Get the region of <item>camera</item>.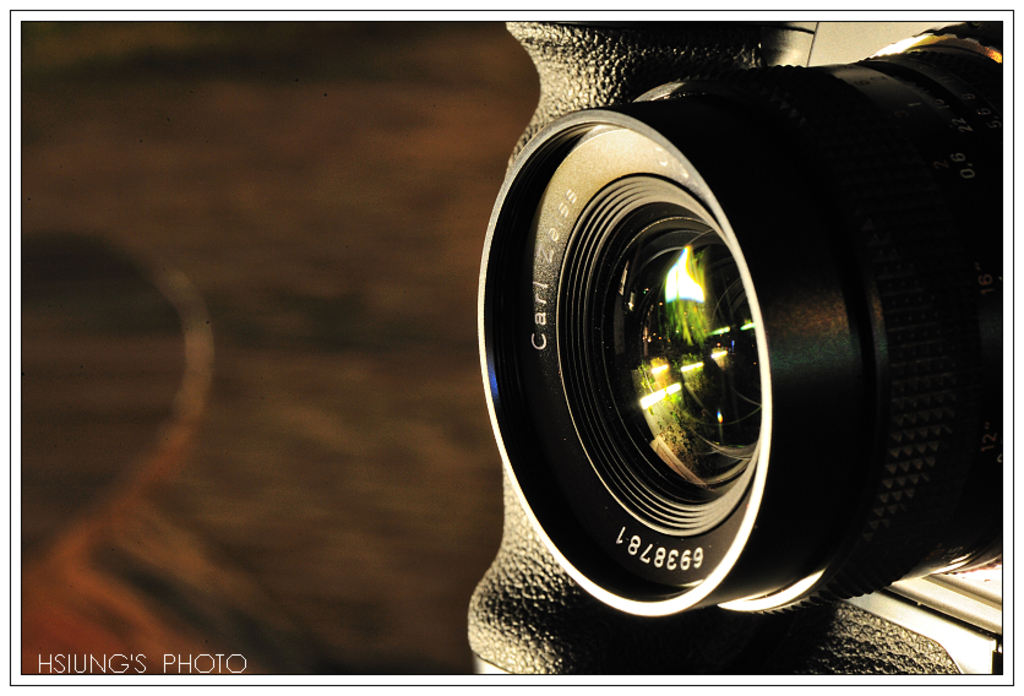
region(467, 10, 1007, 681).
